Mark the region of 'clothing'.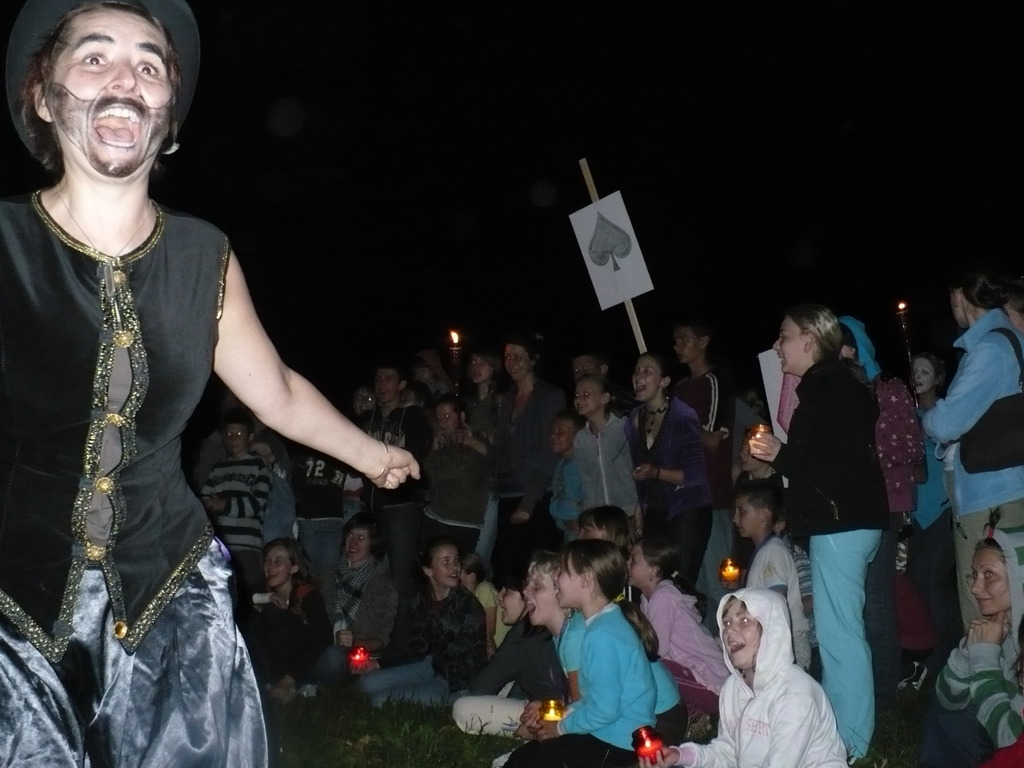
Region: (771,330,887,767).
